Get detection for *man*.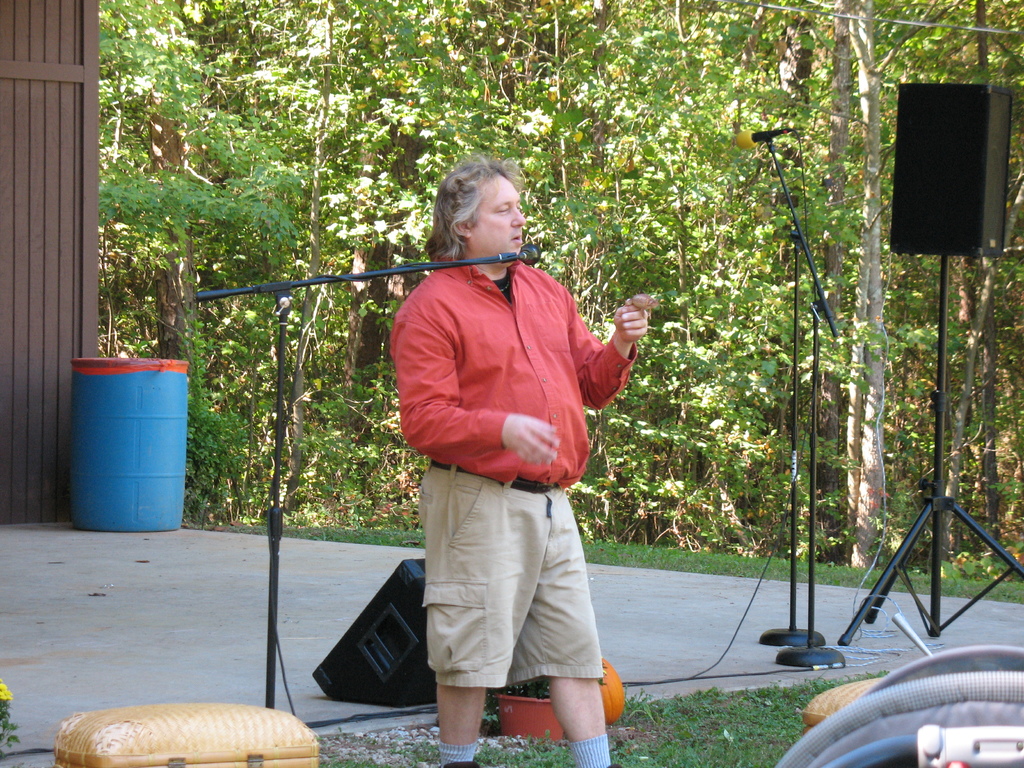
Detection: [x1=375, y1=174, x2=650, y2=746].
